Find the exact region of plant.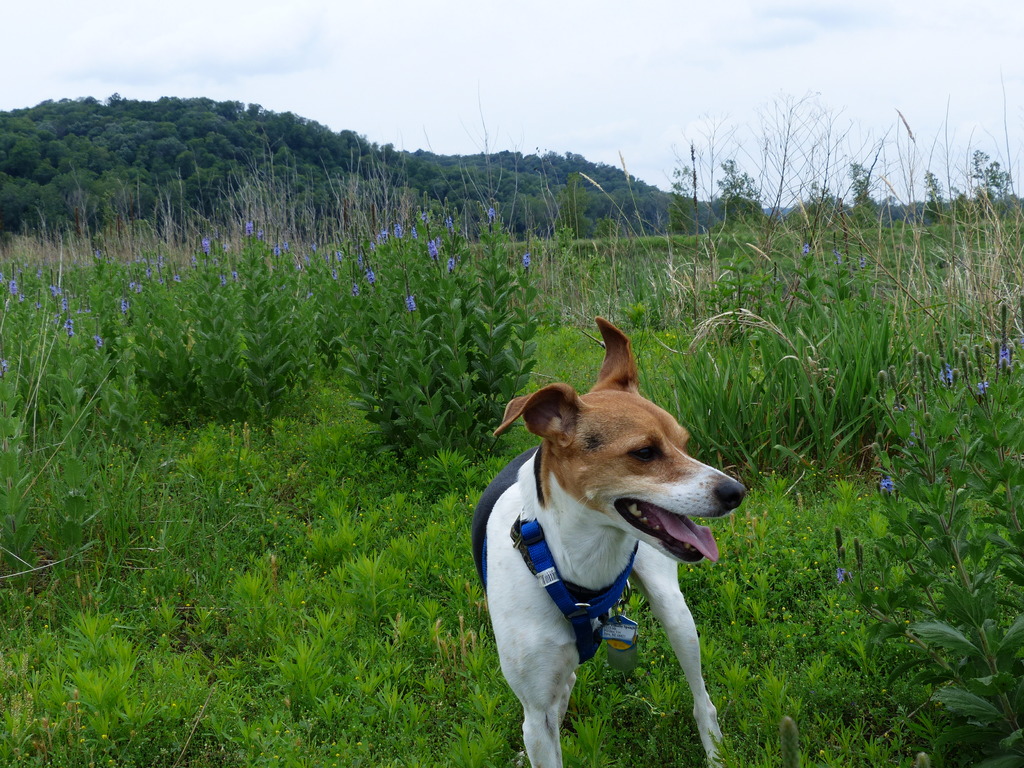
Exact region: BBox(833, 300, 1023, 767).
